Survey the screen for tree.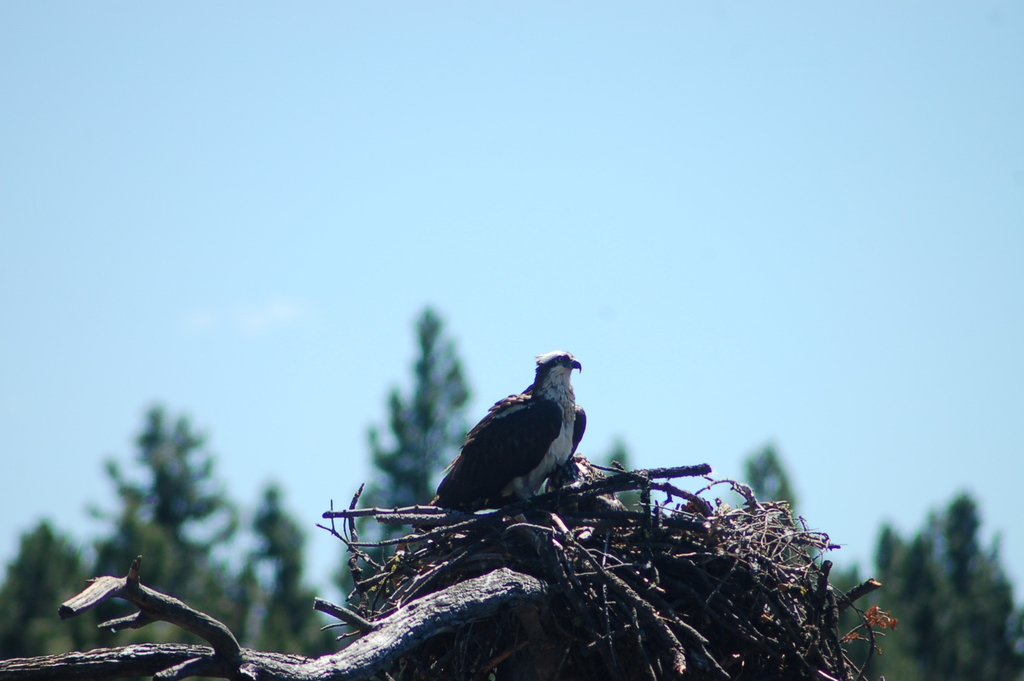
Survey found: <region>605, 447, 643, 513</region>.
